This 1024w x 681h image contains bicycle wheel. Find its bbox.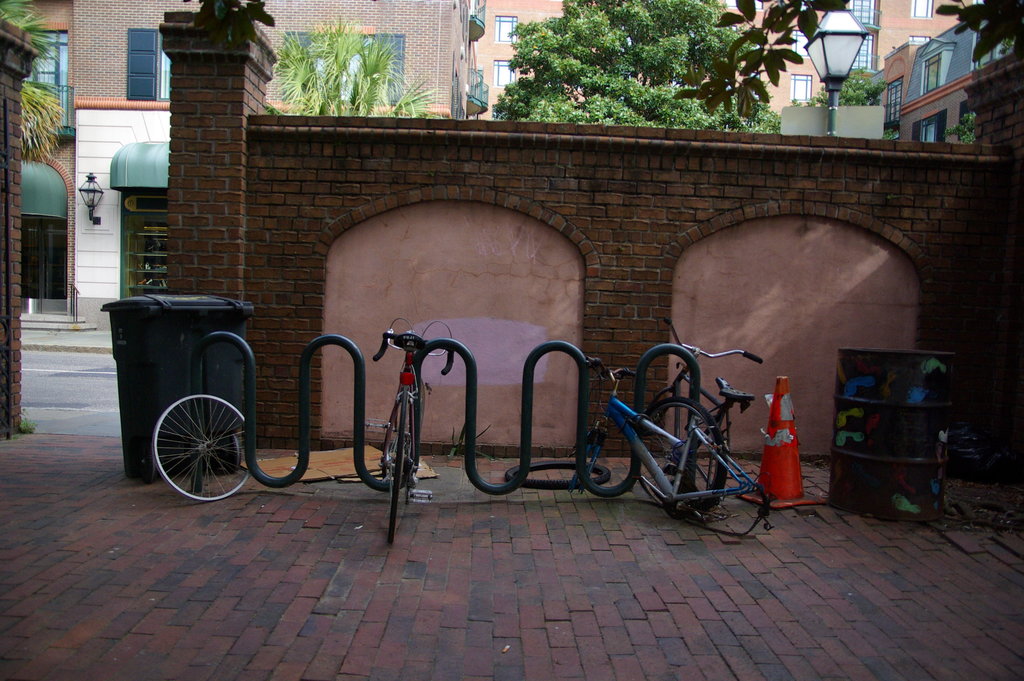
region(385, 380, 410, 553).
